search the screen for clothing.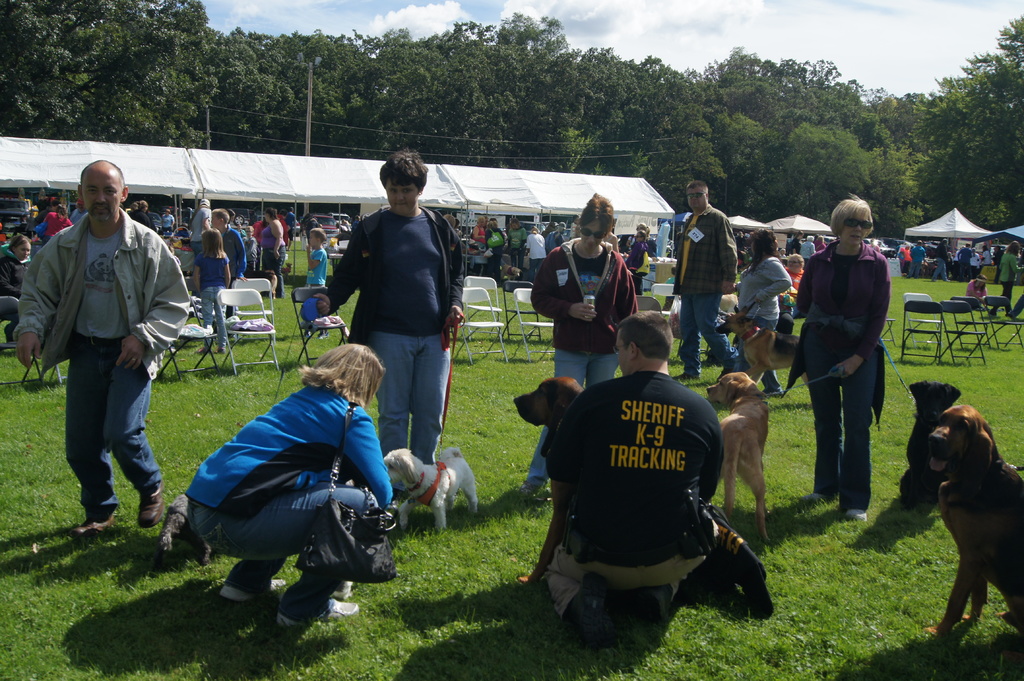
Found at 790:237:801:258.
